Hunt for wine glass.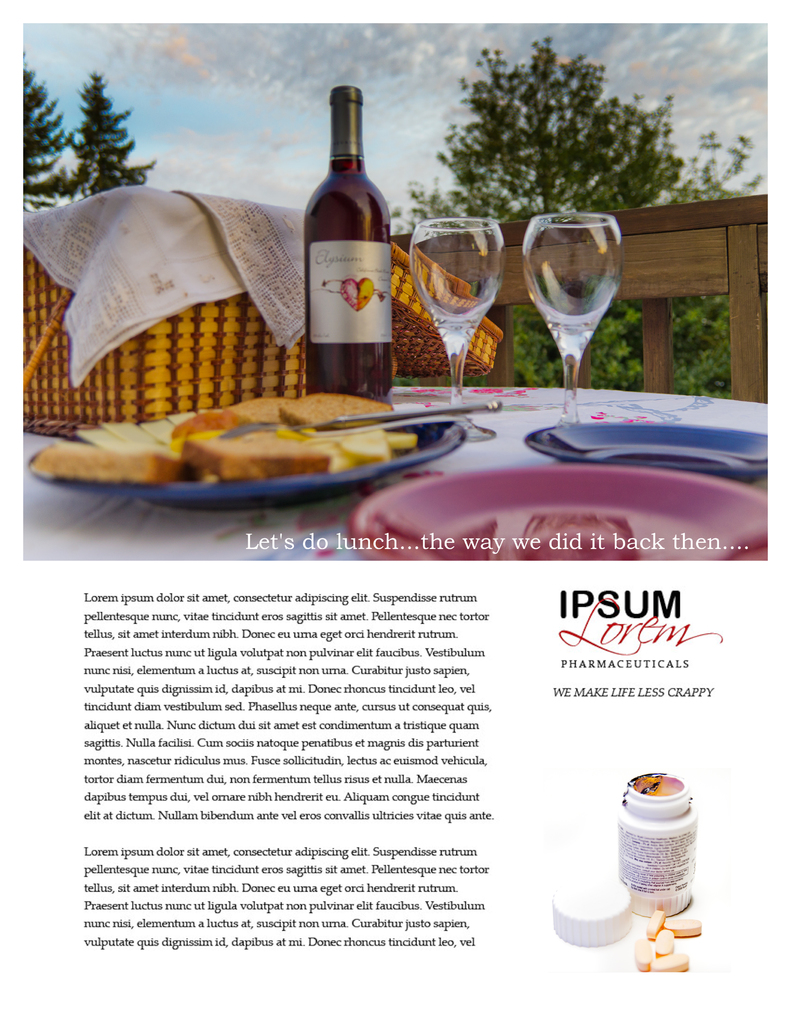
Hunted down at detection(524, 216, 629, 410).
